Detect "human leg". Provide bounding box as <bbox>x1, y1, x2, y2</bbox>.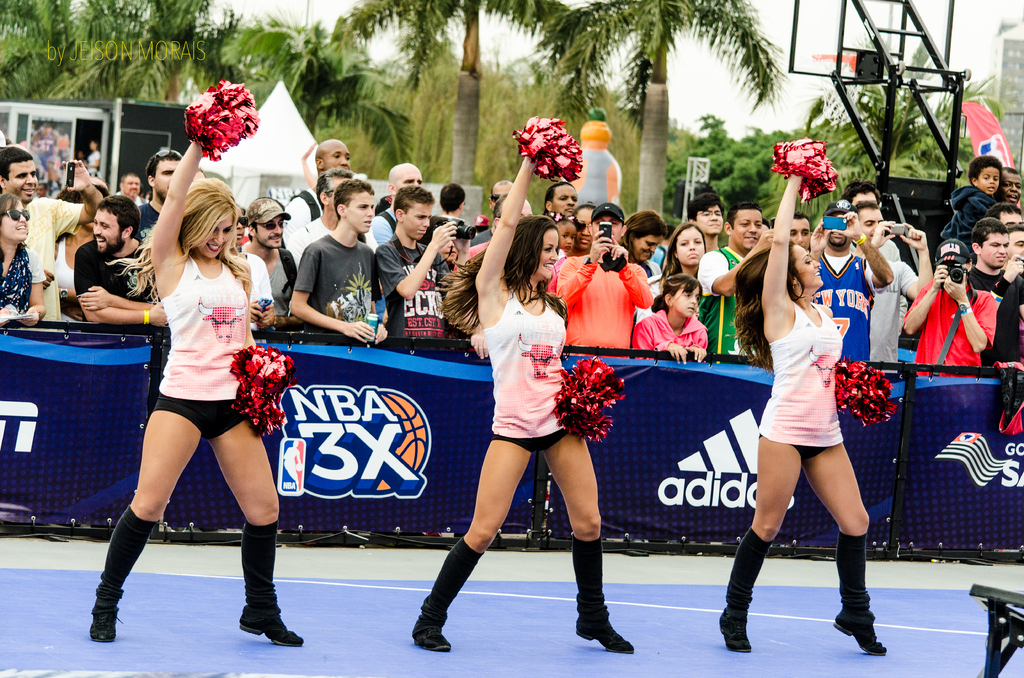
<bbox>207, 389, 303, 650</bbox>.
